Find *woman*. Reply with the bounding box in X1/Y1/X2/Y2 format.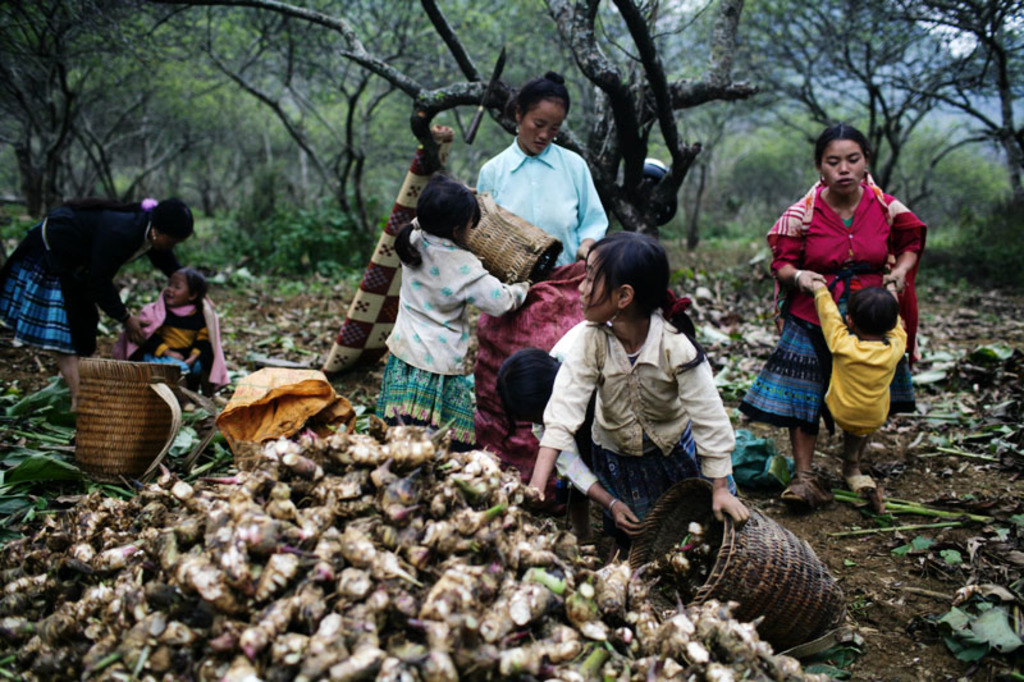
470/64/605/273.
